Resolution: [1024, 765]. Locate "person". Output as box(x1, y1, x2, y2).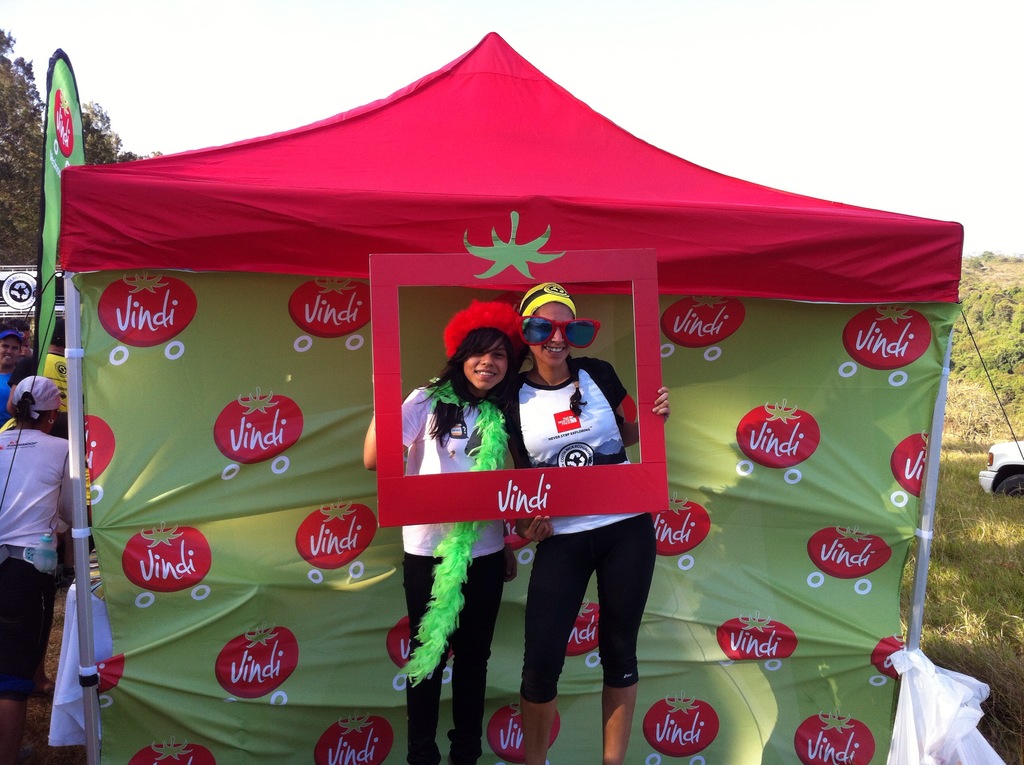
box(0, 329, 26, 412).
